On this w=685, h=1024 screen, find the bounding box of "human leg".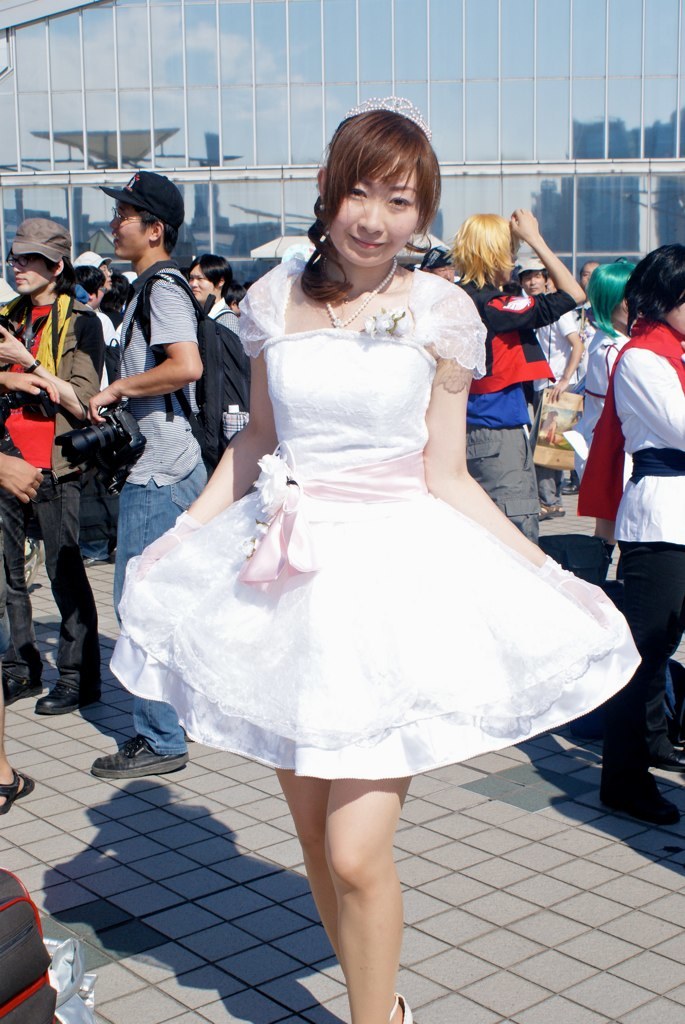
Bounding box: [301,758,422,1016].
